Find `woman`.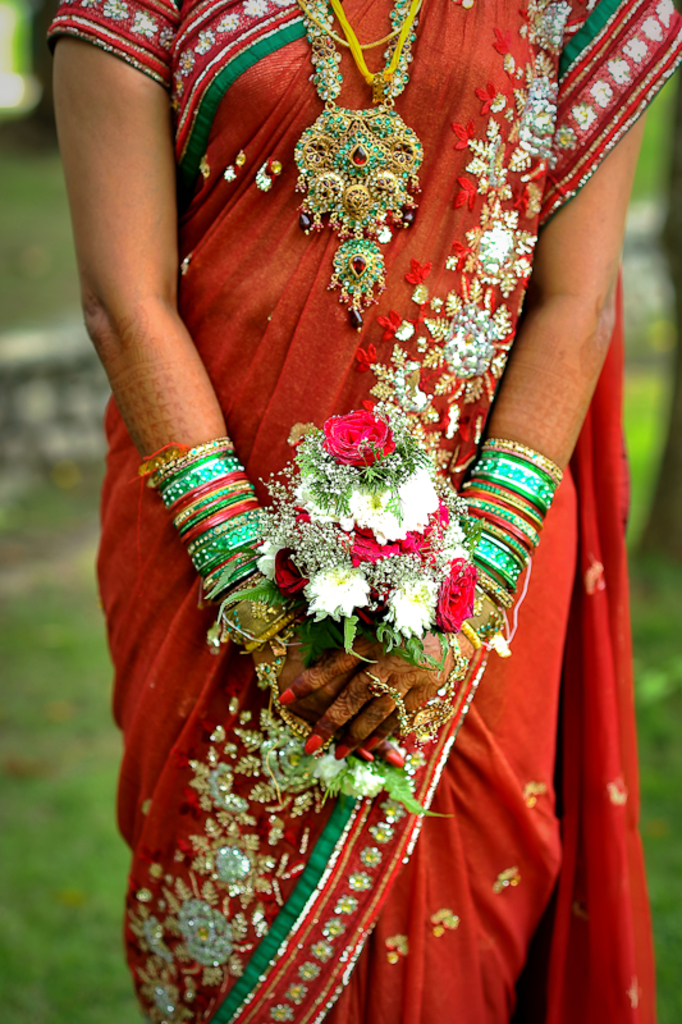
left=73, top=0, right=618, bottom=1002.
